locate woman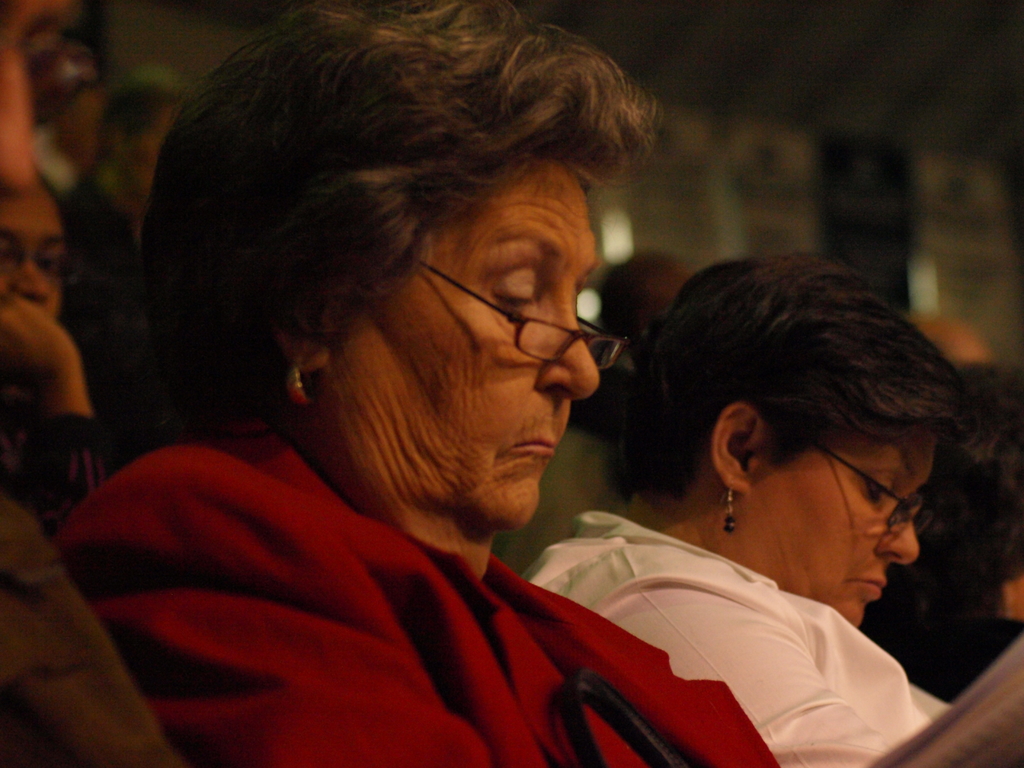
(x1=47, y1=5, x2=812, y2=758)
